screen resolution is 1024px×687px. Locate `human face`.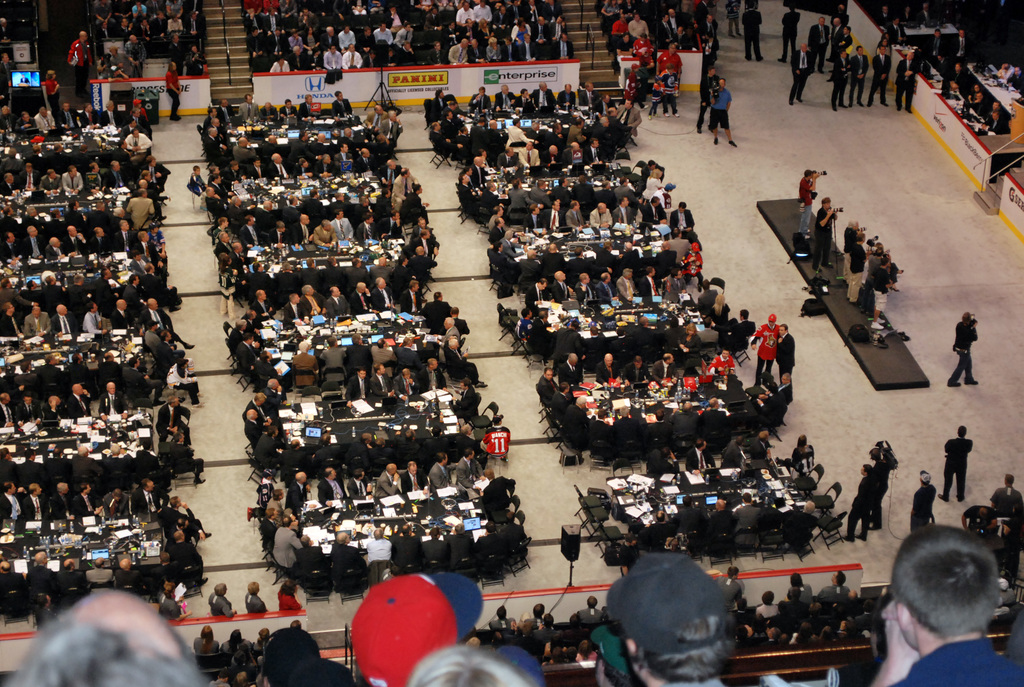
x1=191 y1=14 x2=196 y2=22.
